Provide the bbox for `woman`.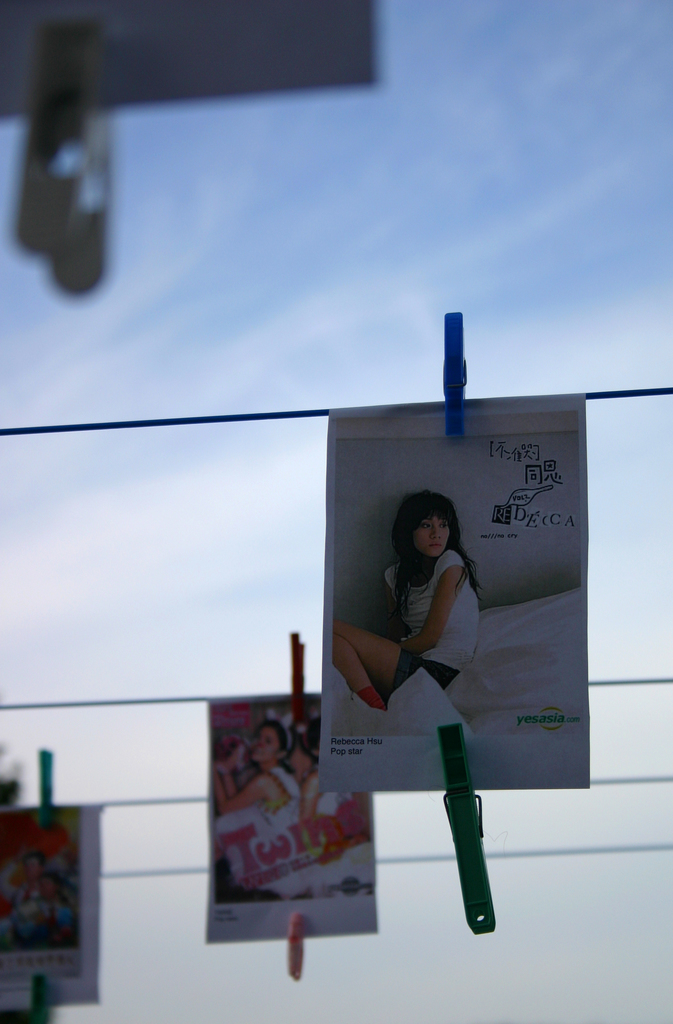
[327,481,484,705].
